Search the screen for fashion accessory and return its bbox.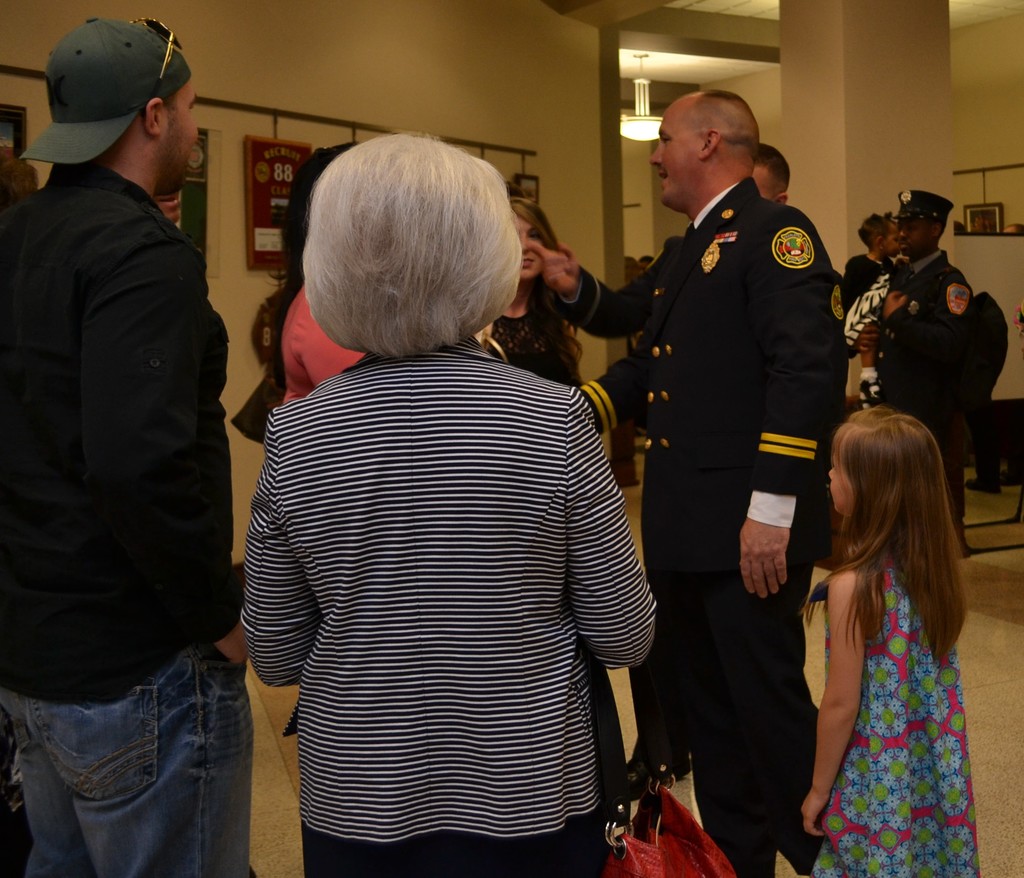
Found: bbox(599, 658, 735, 877).
